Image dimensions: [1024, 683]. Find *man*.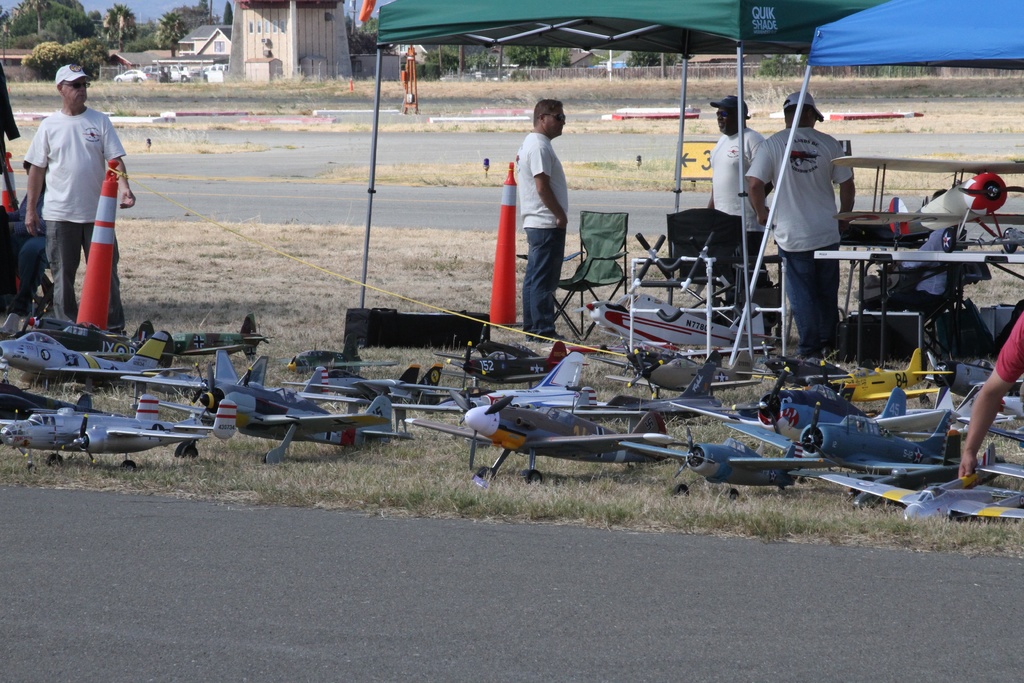
Rect(520, 102, 578, 342).
